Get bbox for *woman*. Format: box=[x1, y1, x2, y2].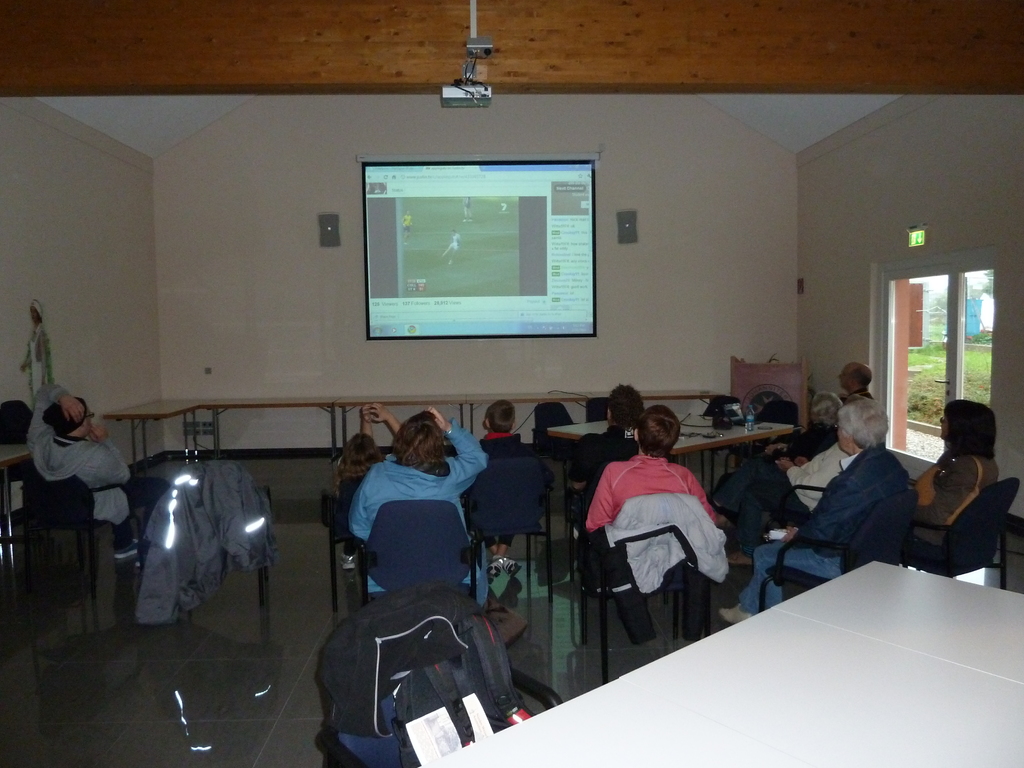
box=[335, 405, 495, 606].
